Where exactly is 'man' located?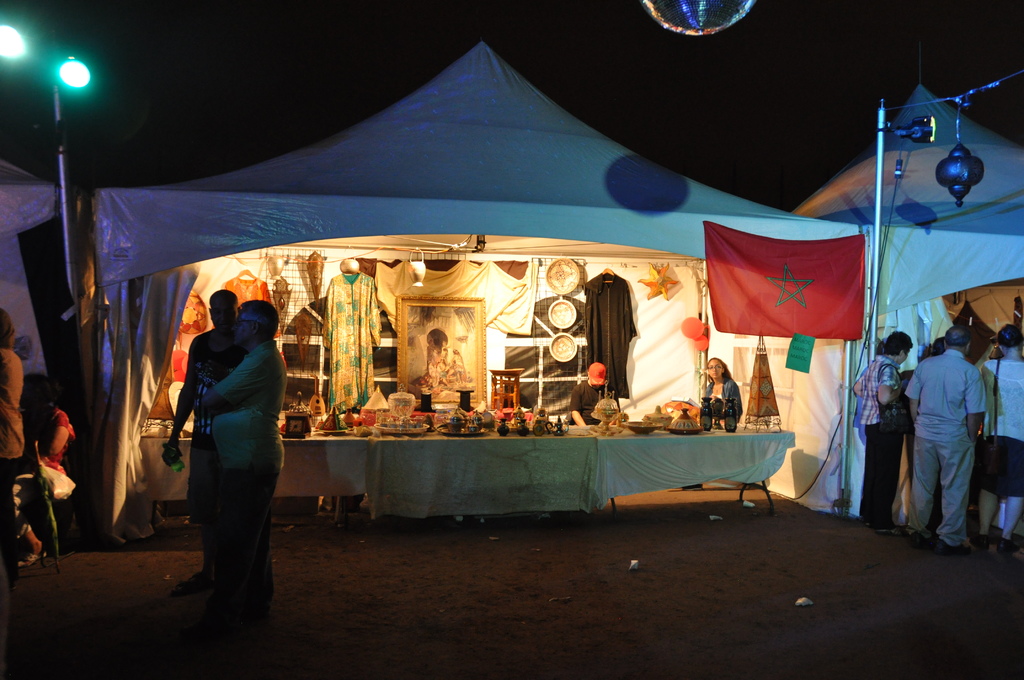
Its bounding box is [902,325,983,557].
